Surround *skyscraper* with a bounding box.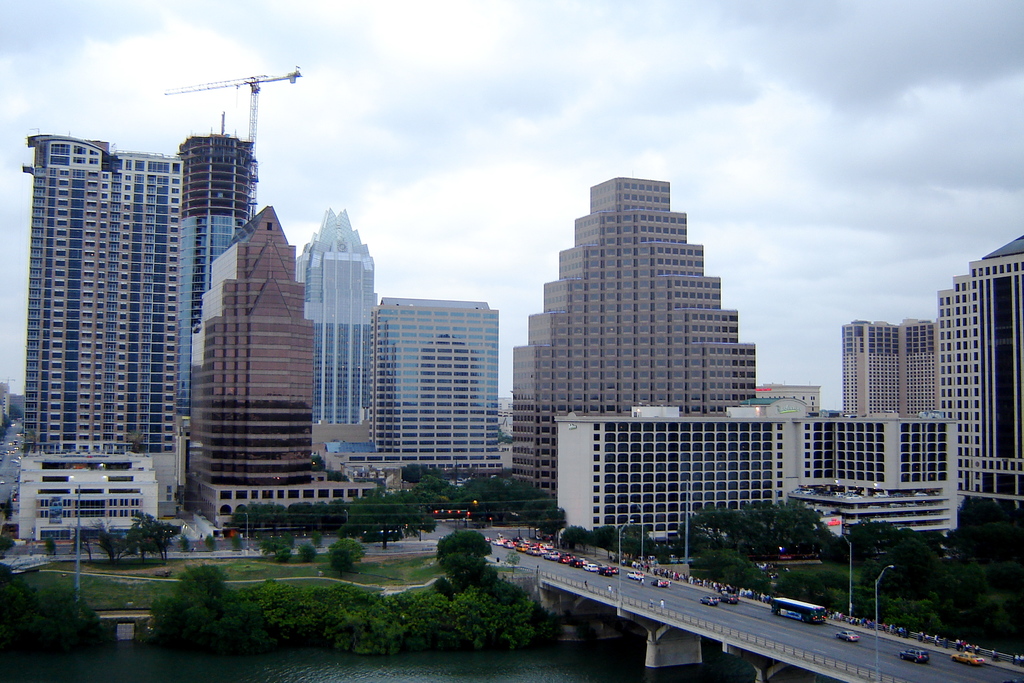
bbox(11, 130, 182, 518).
